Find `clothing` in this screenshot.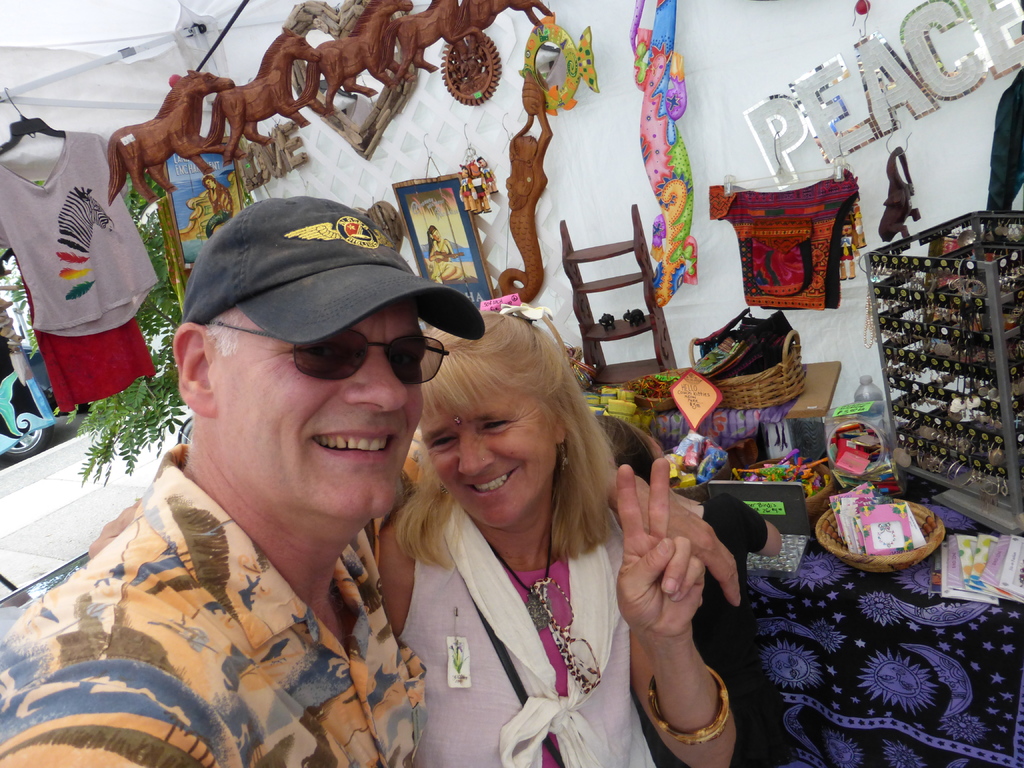
The bounding box for `clothing` is 356:481:665:767.
